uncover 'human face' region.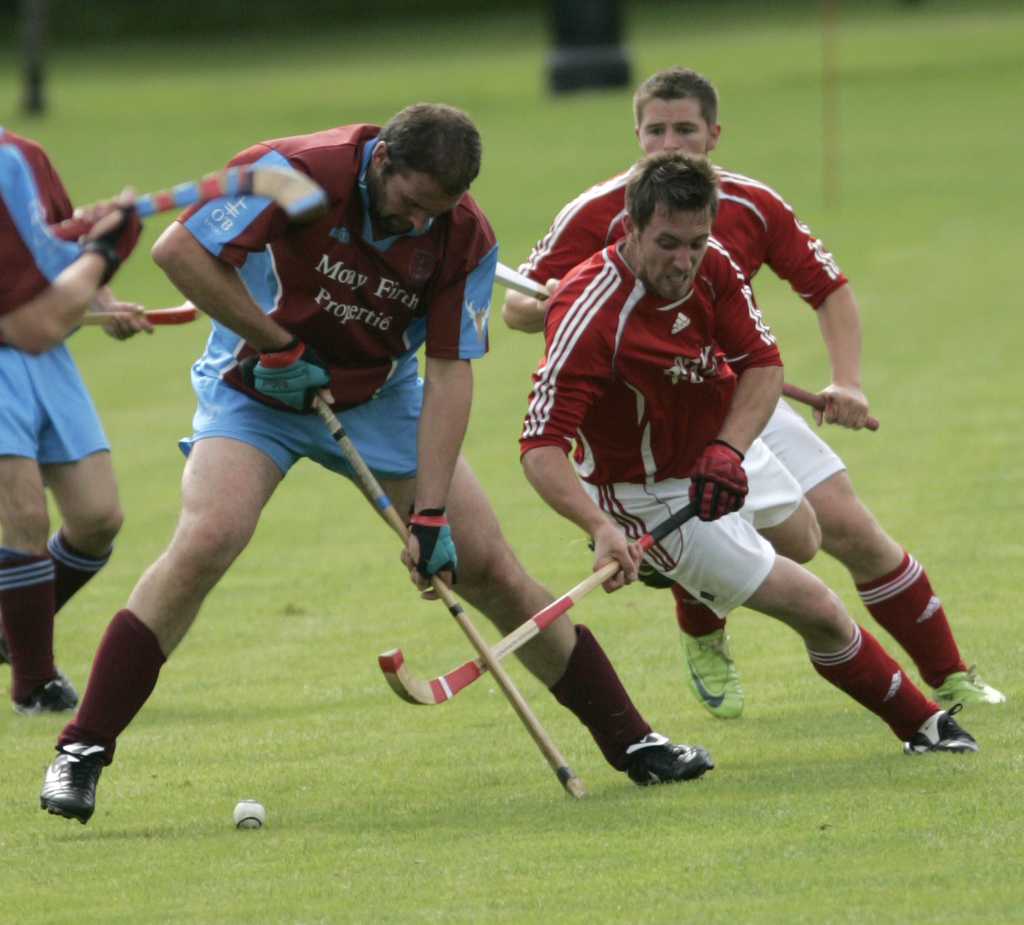
Uncovered: crop(630, 98, 713, 157).
